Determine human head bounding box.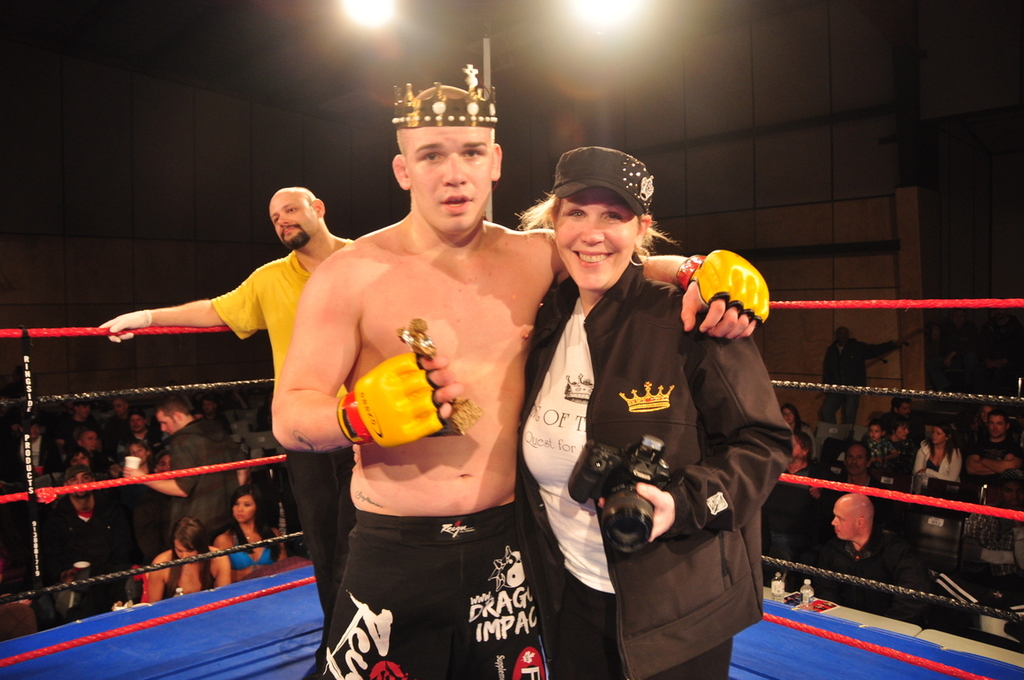
Determined: (x1=785, y1=404, x2=801, y2=428).
